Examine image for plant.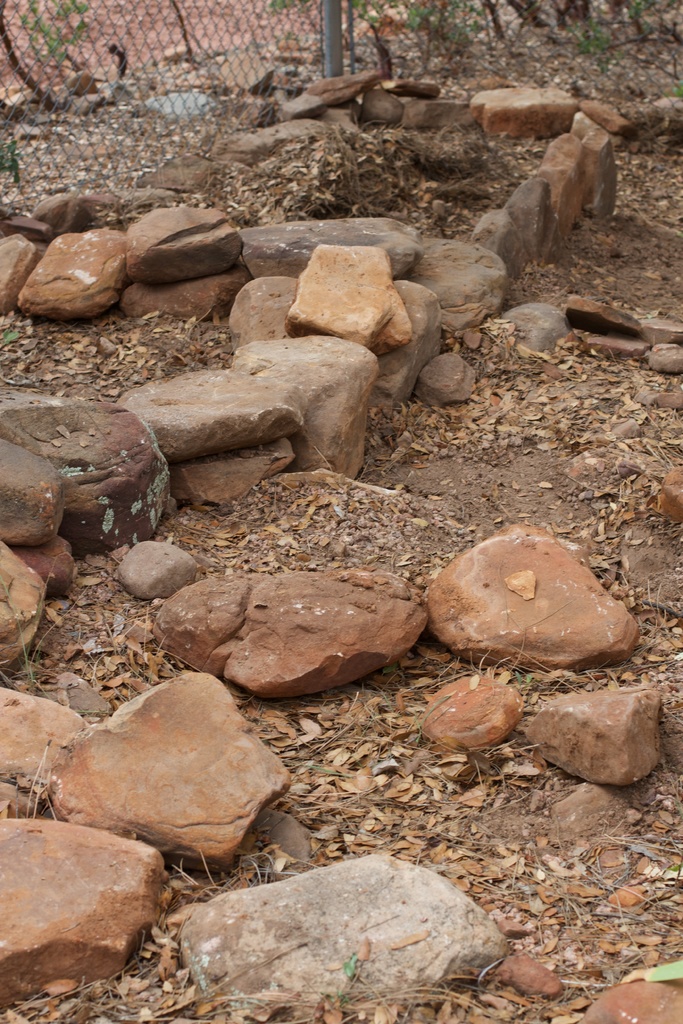
Examination result: region(406, 0, 434, 34).
